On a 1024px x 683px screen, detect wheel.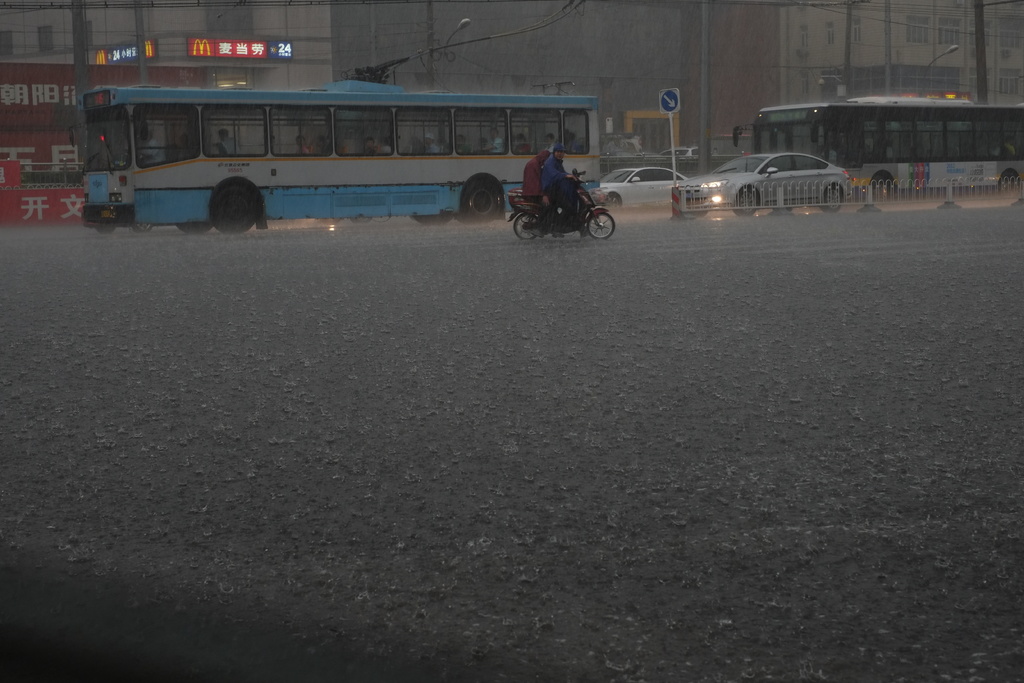
detection(602, 192, 620, 208).
